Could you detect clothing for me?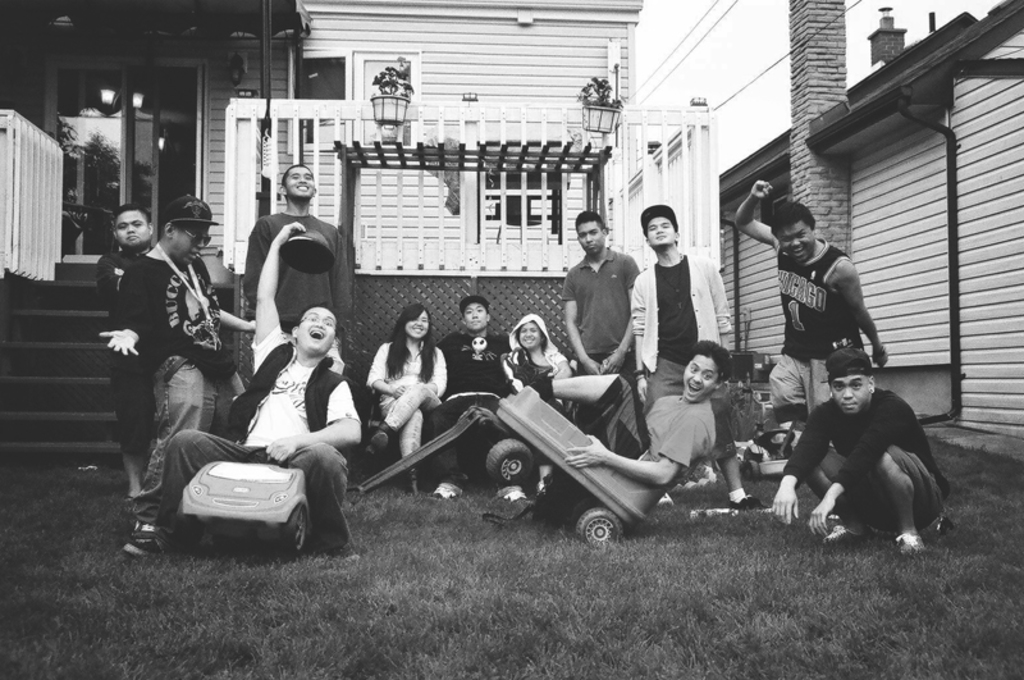
Detection result: [left=116, top=254, right=230, bottom=426].
